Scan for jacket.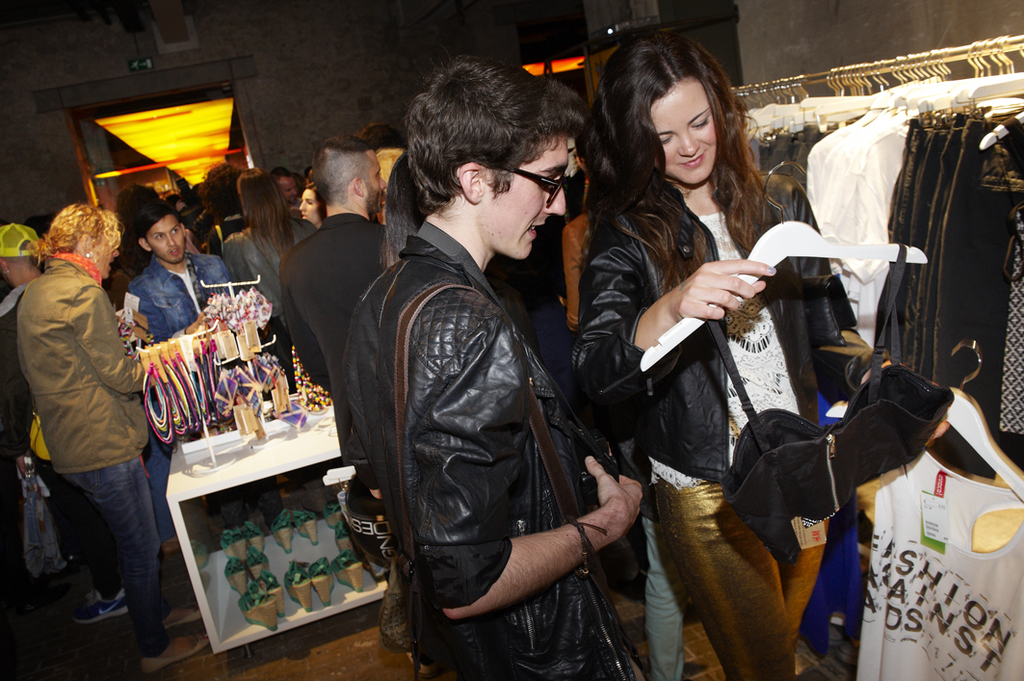
Scan result: (565,200,861,484).
